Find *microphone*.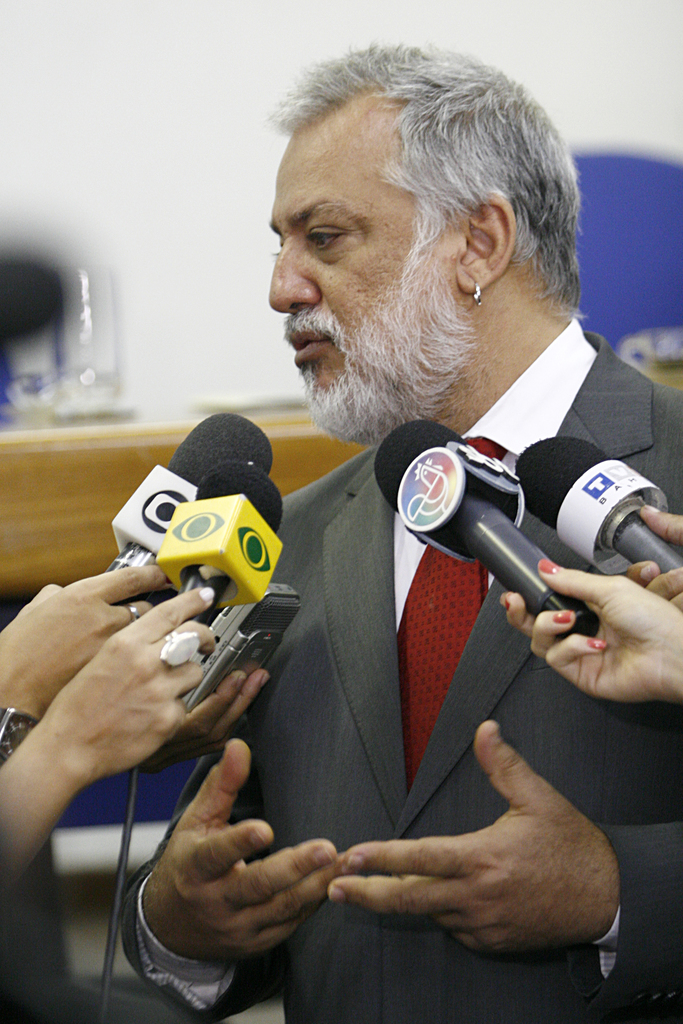
bbox(86, 409, 276, 606).
